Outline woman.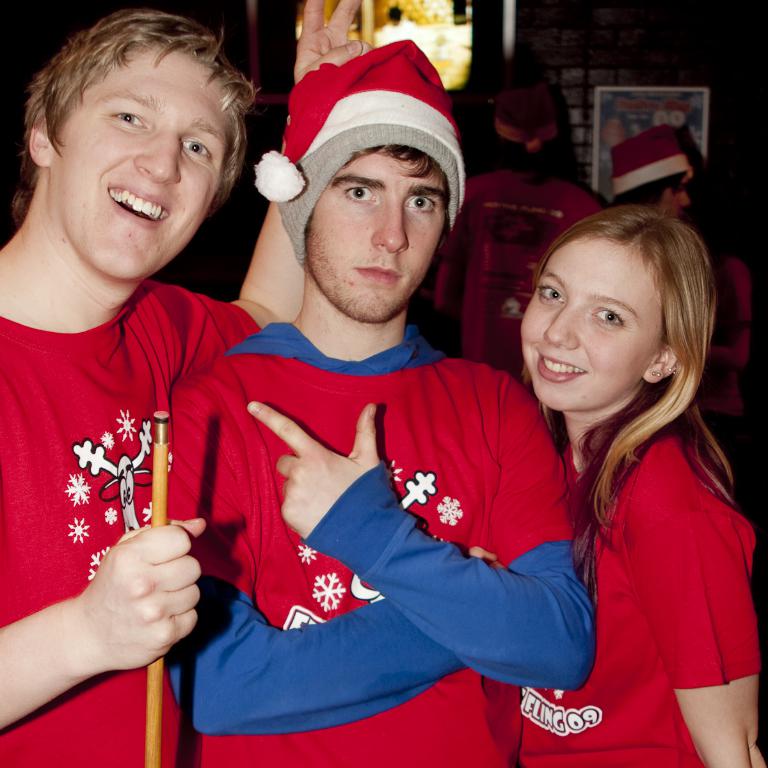
Outline: <bbox>509, 207, 767, 767</bbox>.
